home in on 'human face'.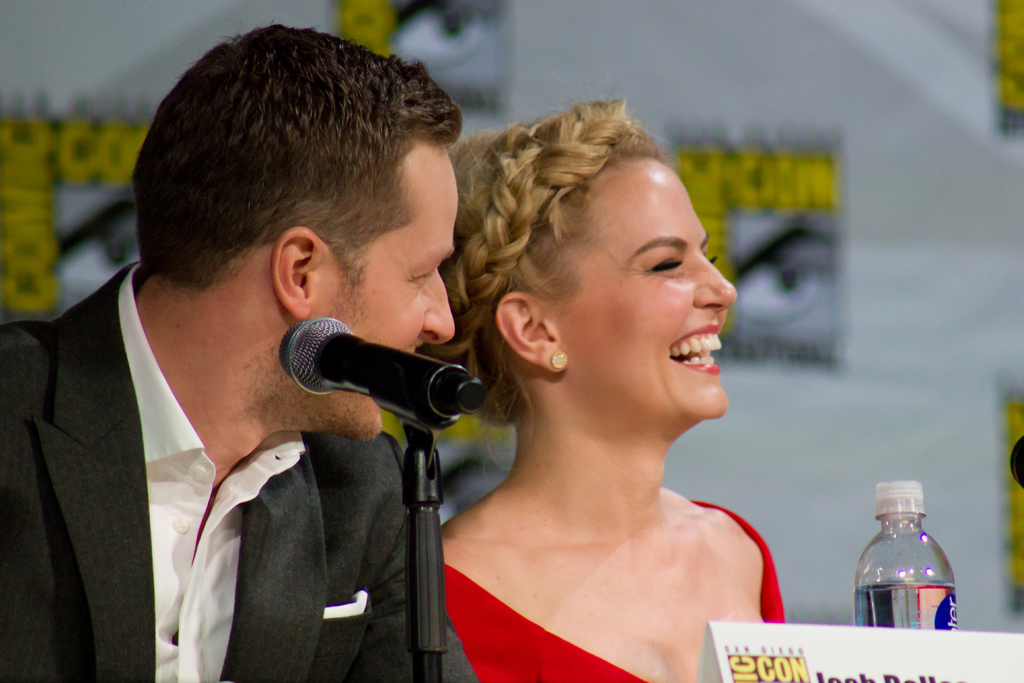
Homed in at (319, 148, 459, 443).
